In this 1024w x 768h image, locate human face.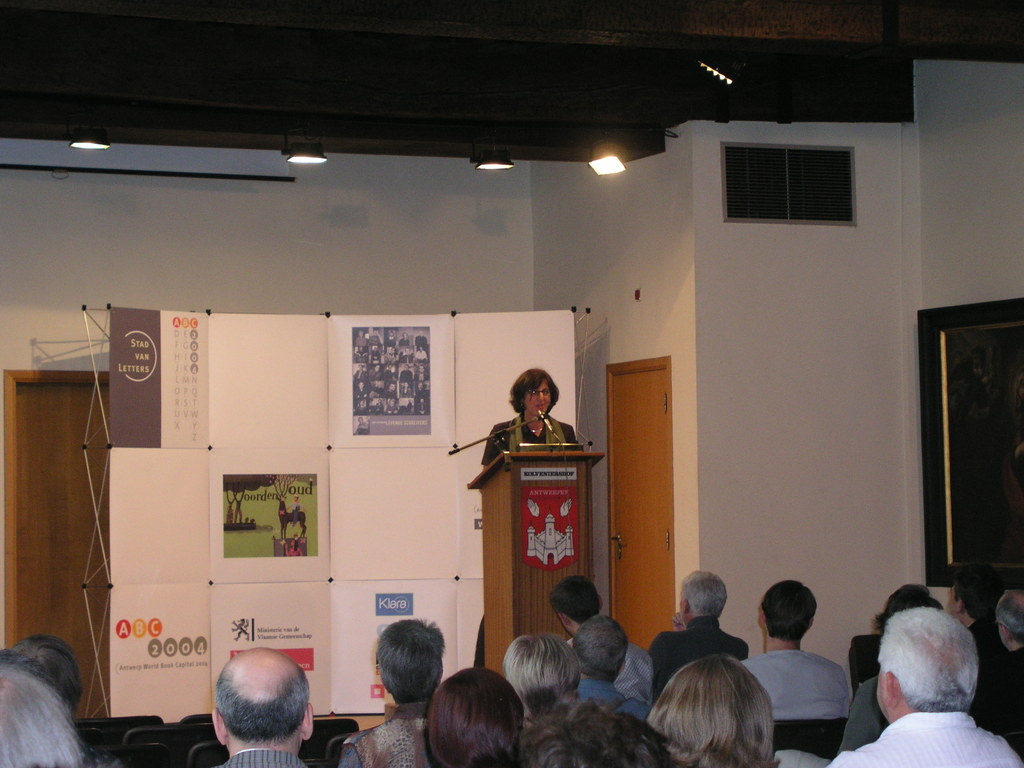
Bounding box: l=356, t=346, r=365, b=352.
